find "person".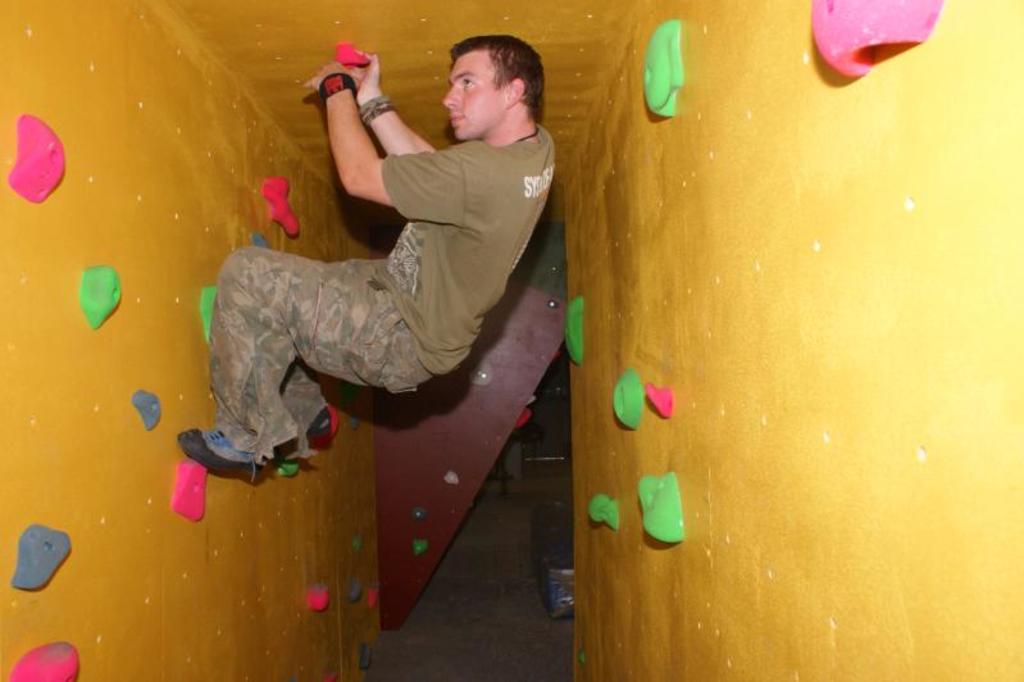
Rect(174, 35, 561, 491).
